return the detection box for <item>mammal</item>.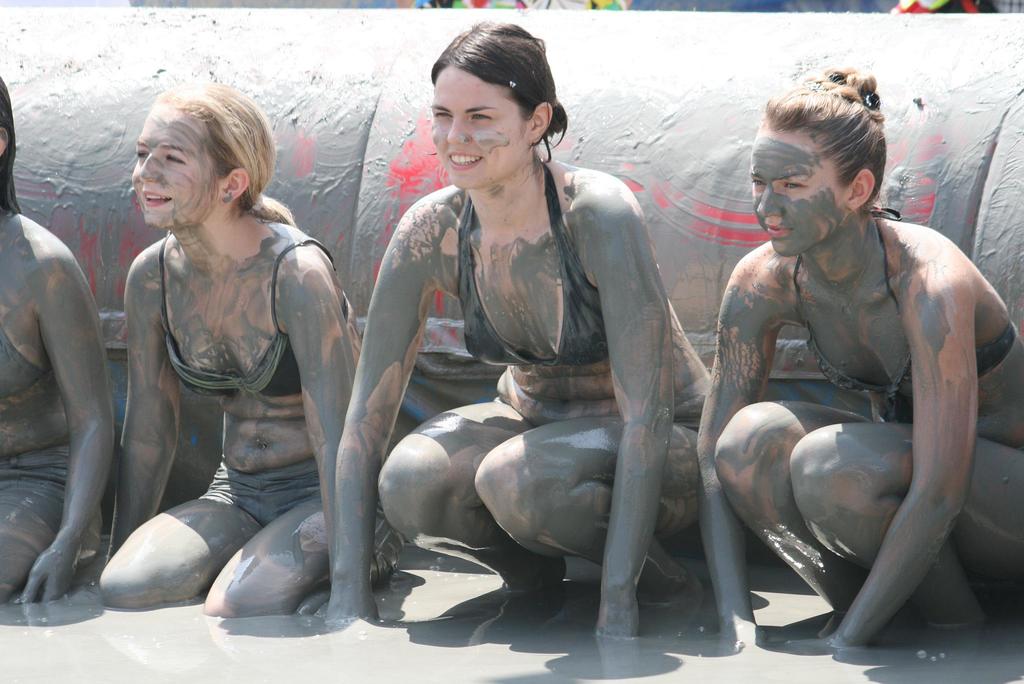
95:82:401:619.
